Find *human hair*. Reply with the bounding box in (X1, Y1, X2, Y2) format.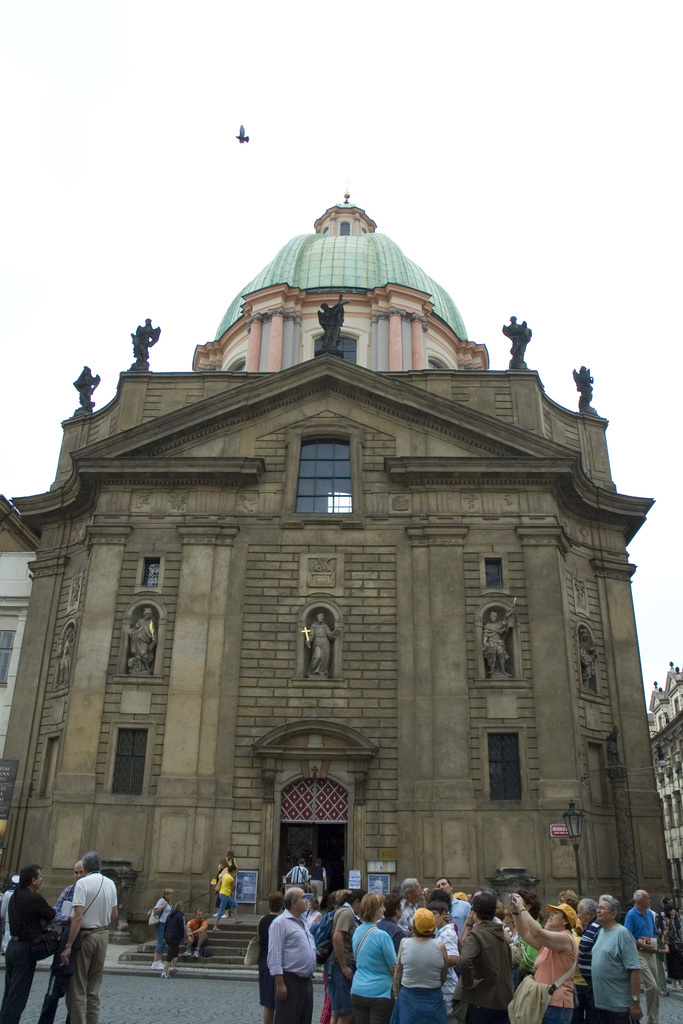
(195, 908, 202, 916).
